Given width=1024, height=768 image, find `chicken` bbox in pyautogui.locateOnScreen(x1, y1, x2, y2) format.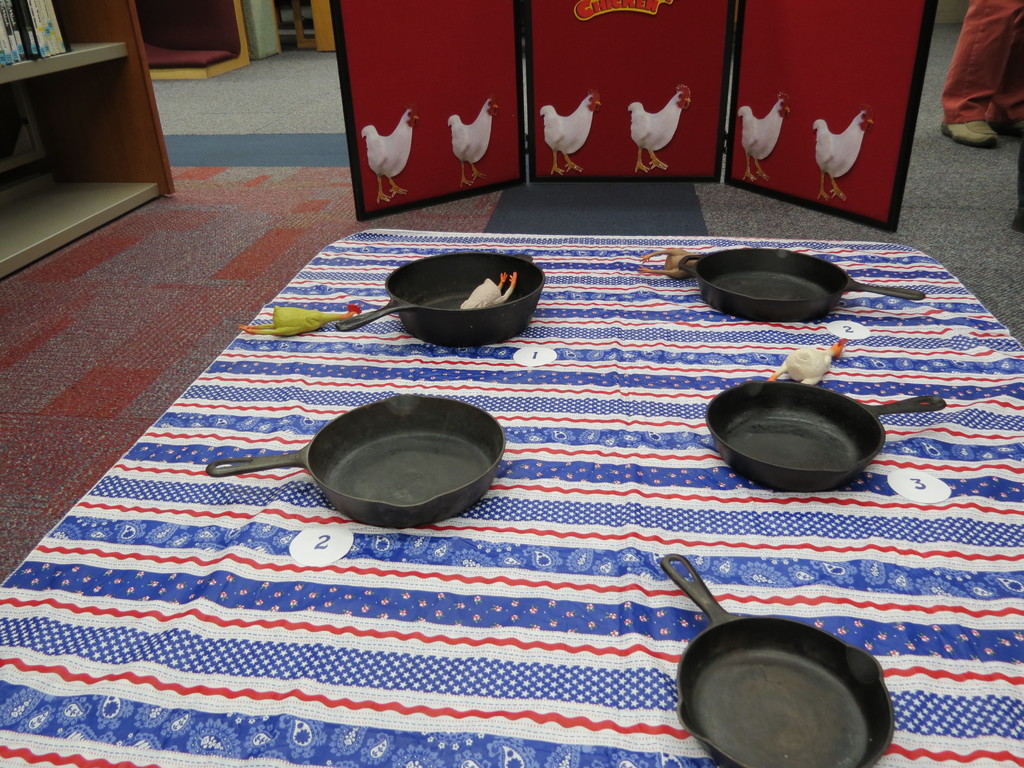
pyautogui.locateOnScreen(621, 84, 696, 177).
